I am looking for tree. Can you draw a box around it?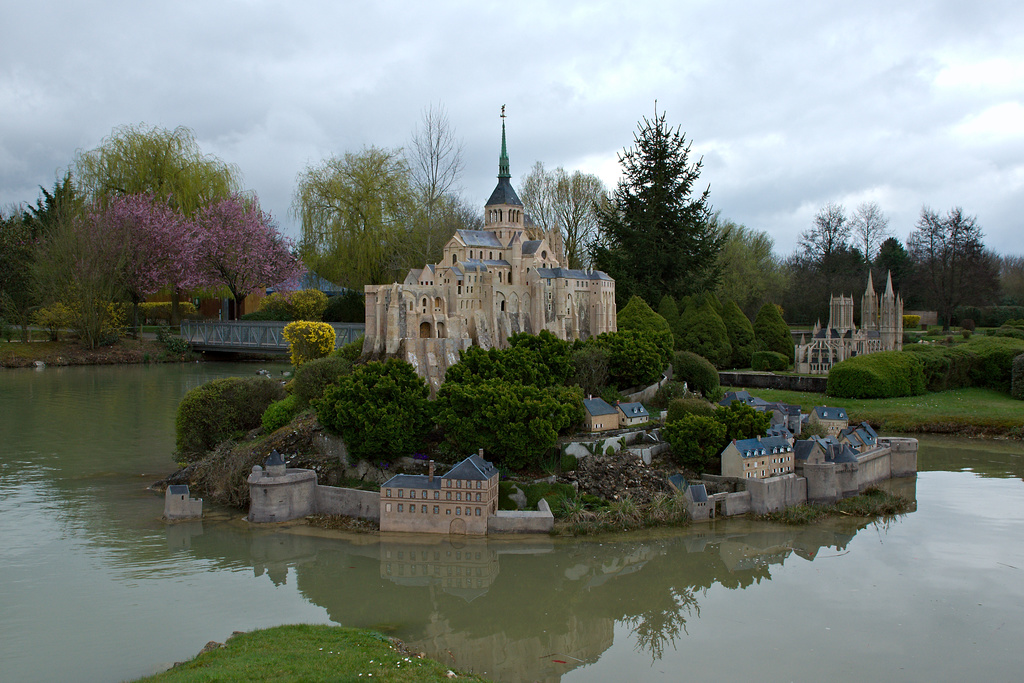
Sure, the bounding box is region(168, 361, 279, 466).
